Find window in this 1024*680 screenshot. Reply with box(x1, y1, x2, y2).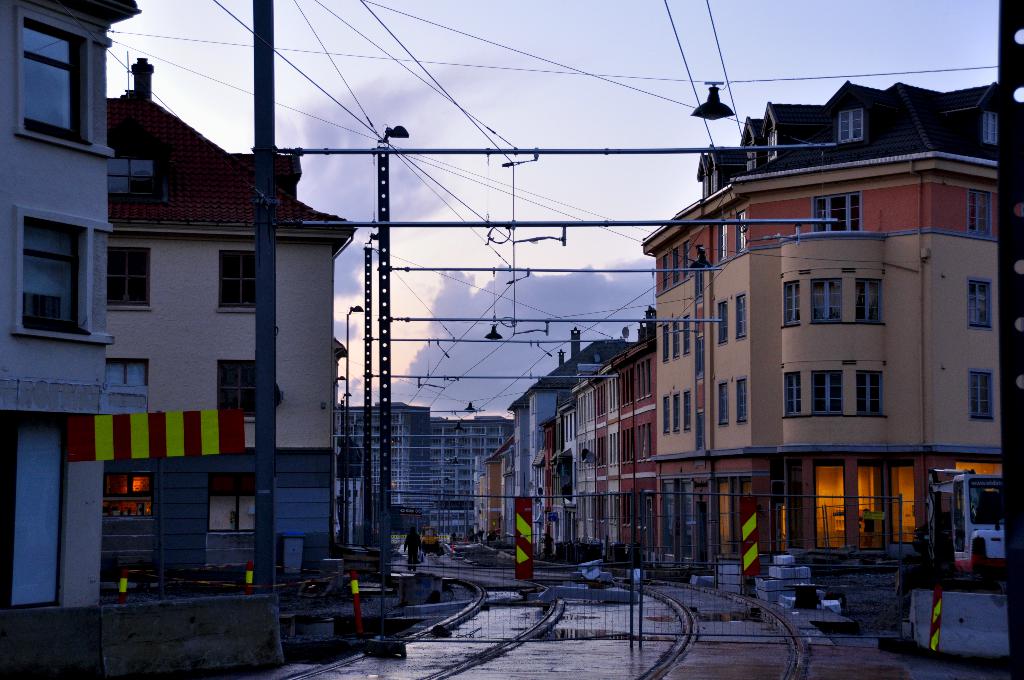
box(979, 114, 1000, 144).
